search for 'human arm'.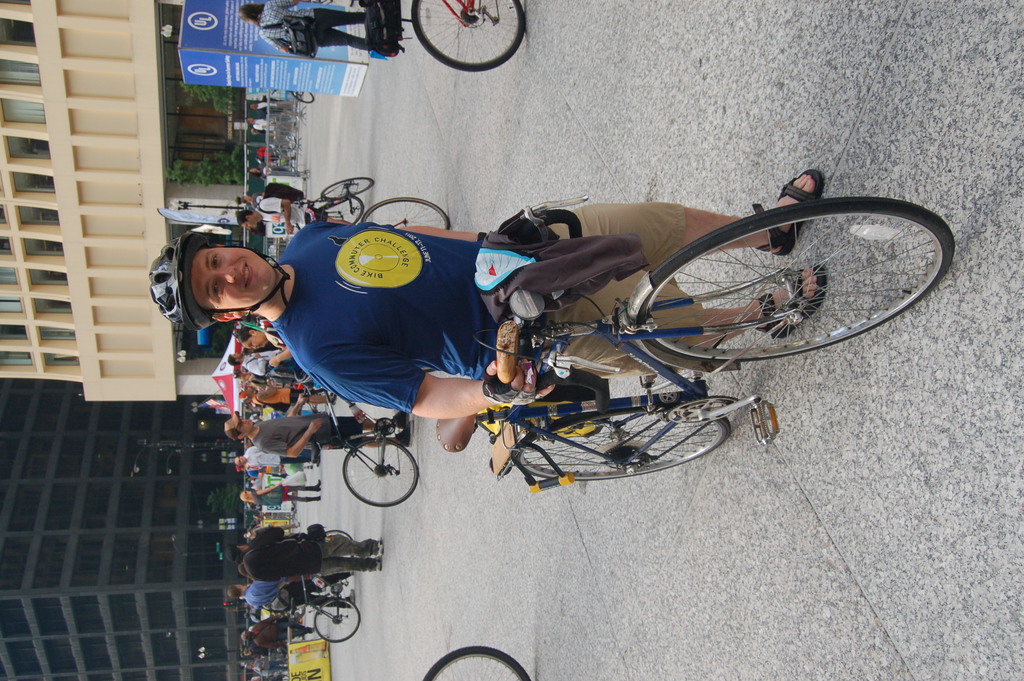
Found at left=251, top=423, right=331, bottom=457.
